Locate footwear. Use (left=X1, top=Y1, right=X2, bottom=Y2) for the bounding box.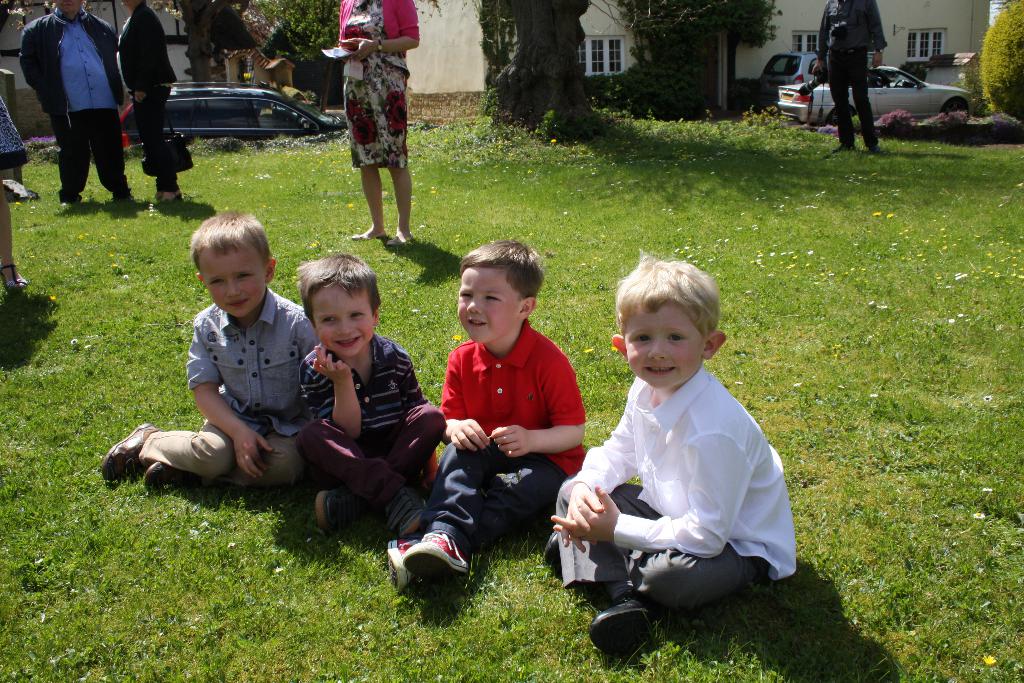
(left=390, top=537, right=422, bottom=595).
